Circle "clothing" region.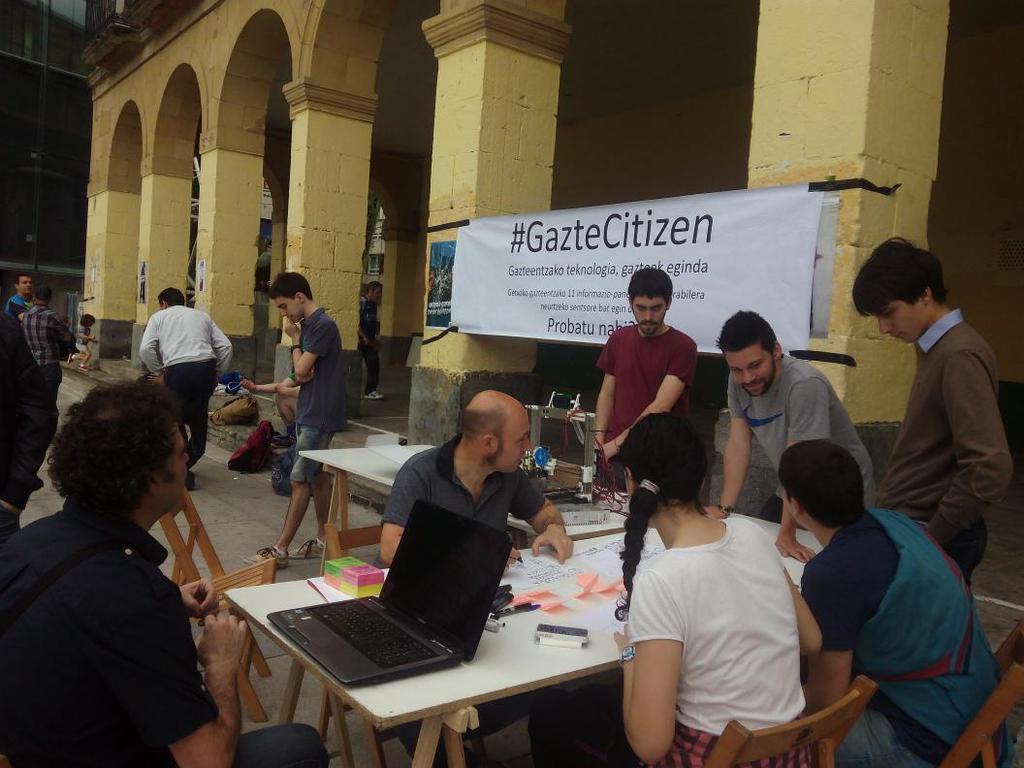
Region: bbox(626, 508, 814, 767).
